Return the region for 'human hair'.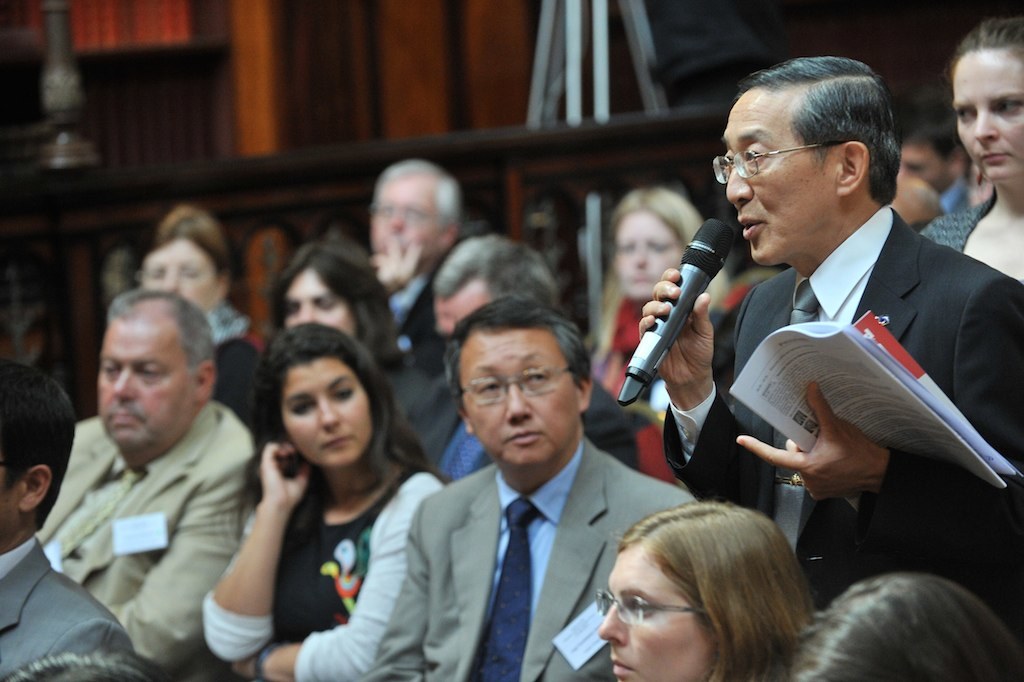
<bbox>107, 276, 216, 385</bbox>.
